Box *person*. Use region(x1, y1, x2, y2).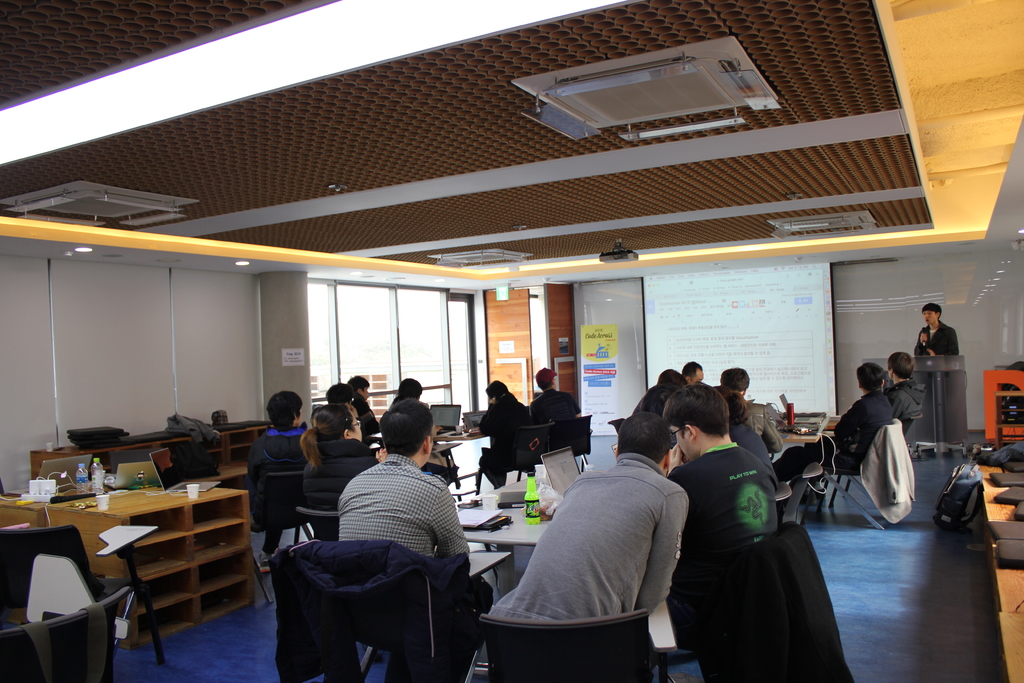
region(337, 397, 496, 682).
